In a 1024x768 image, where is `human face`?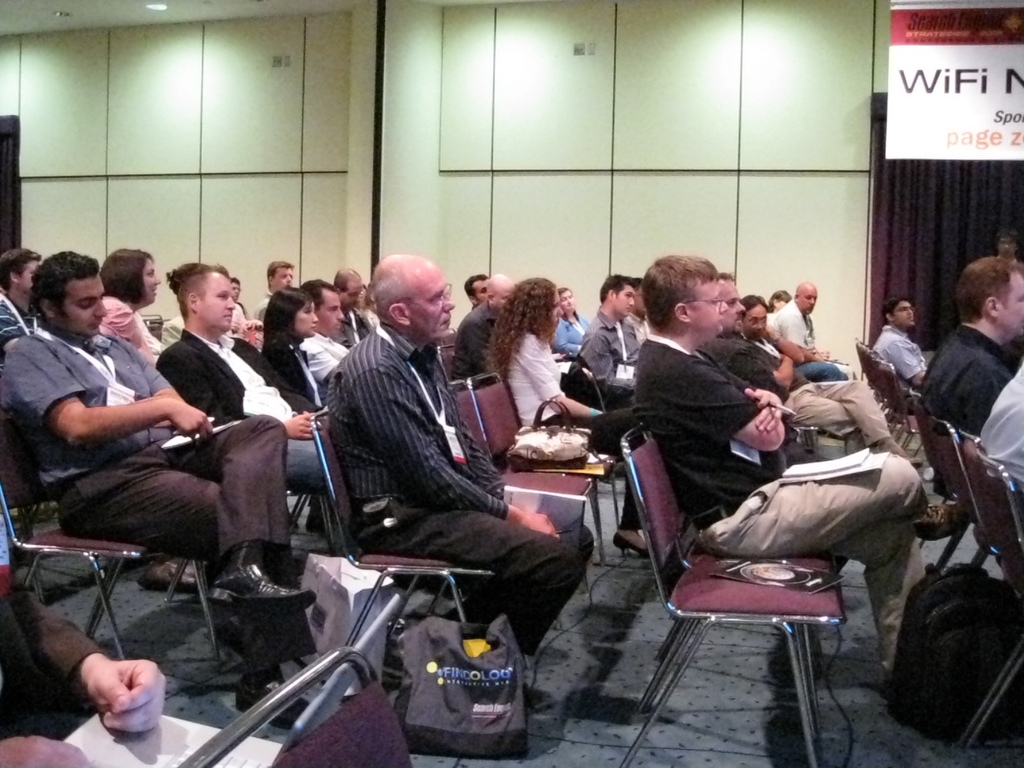
Rect(14, 253, 38, 289).
